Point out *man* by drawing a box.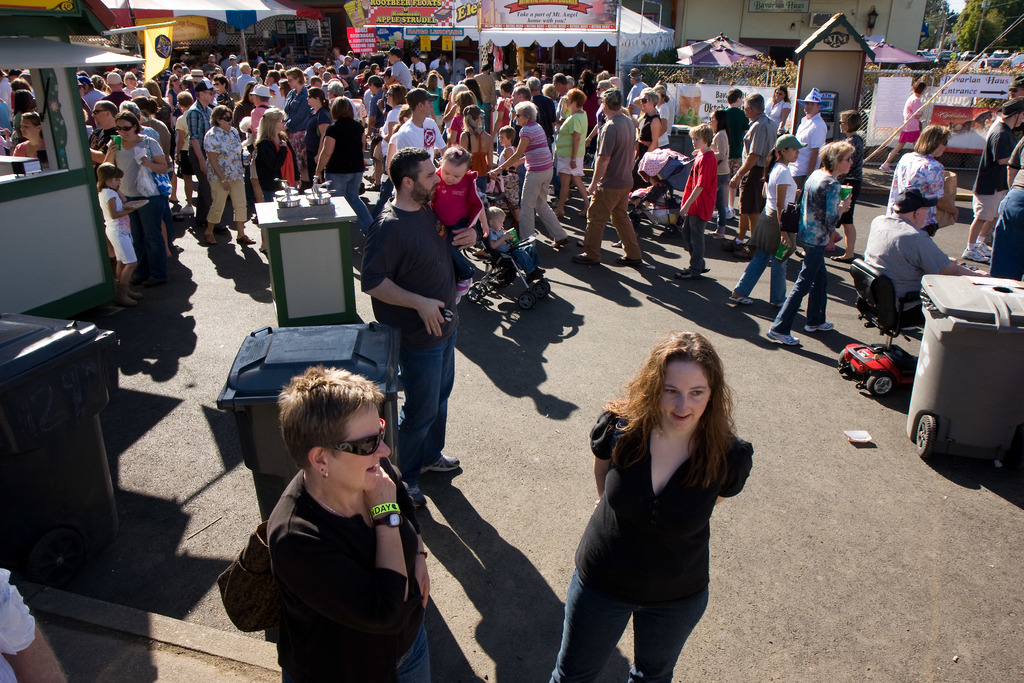
396, 85, 454, 160.
